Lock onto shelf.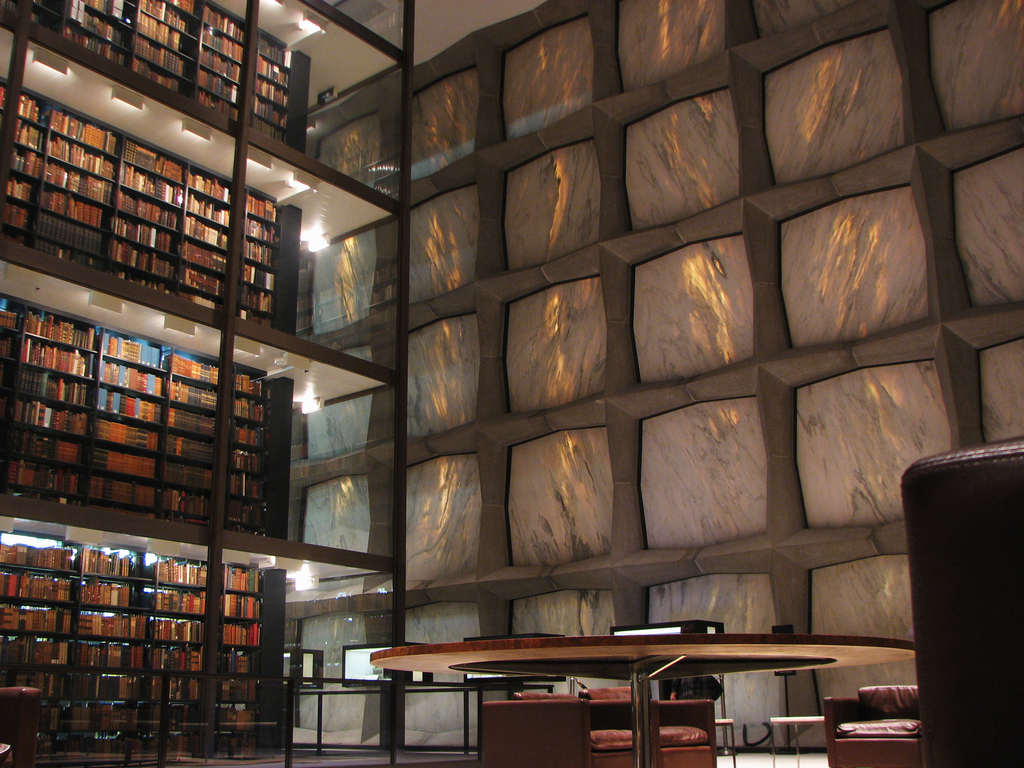
Locked: [100,386,163,426].
